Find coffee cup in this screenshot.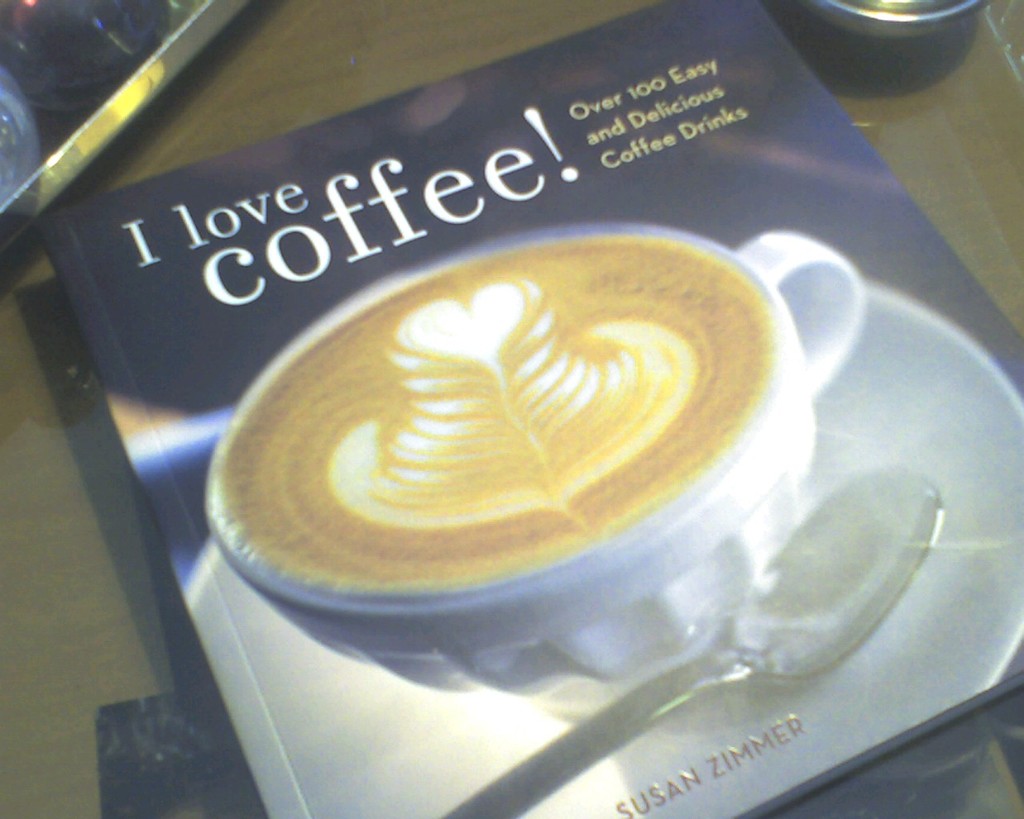
The bounding box for coffee cup is 202, 227, 871, 698.
